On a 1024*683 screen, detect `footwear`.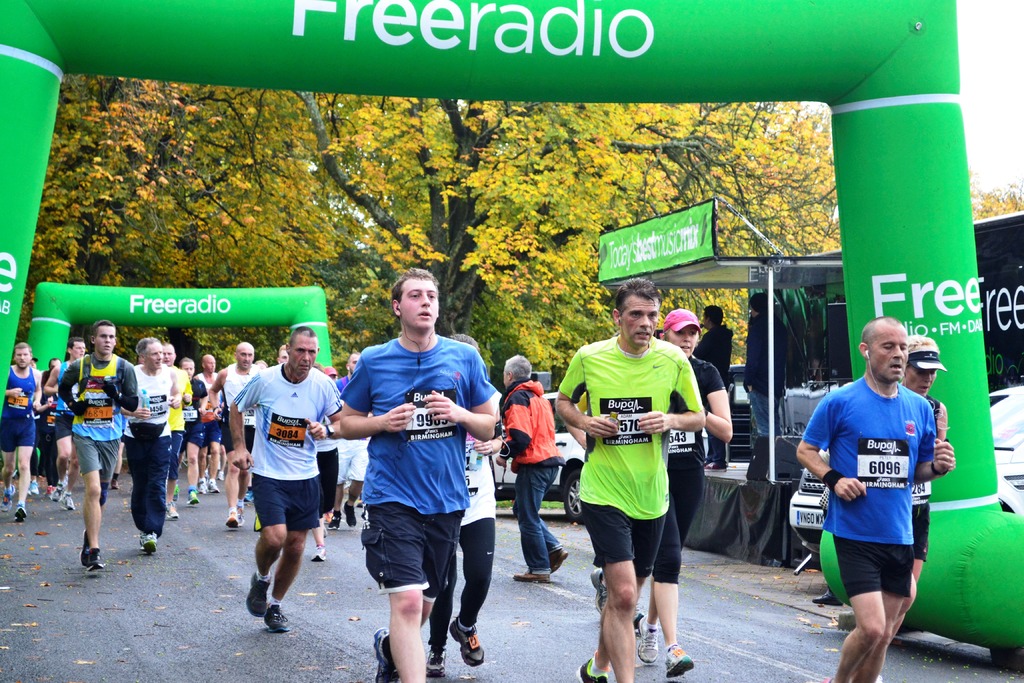
588,568,611,614.
